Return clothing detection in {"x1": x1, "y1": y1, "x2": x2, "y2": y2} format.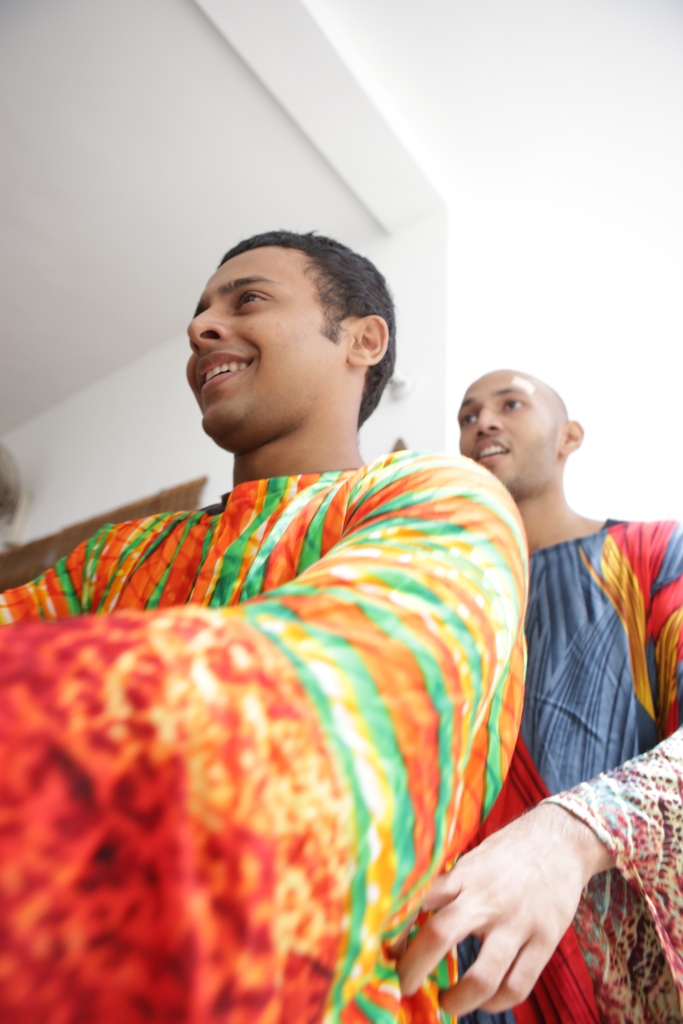
{"x1": 15, "y1": 368, "x2": 527, "y2": 1023}.
